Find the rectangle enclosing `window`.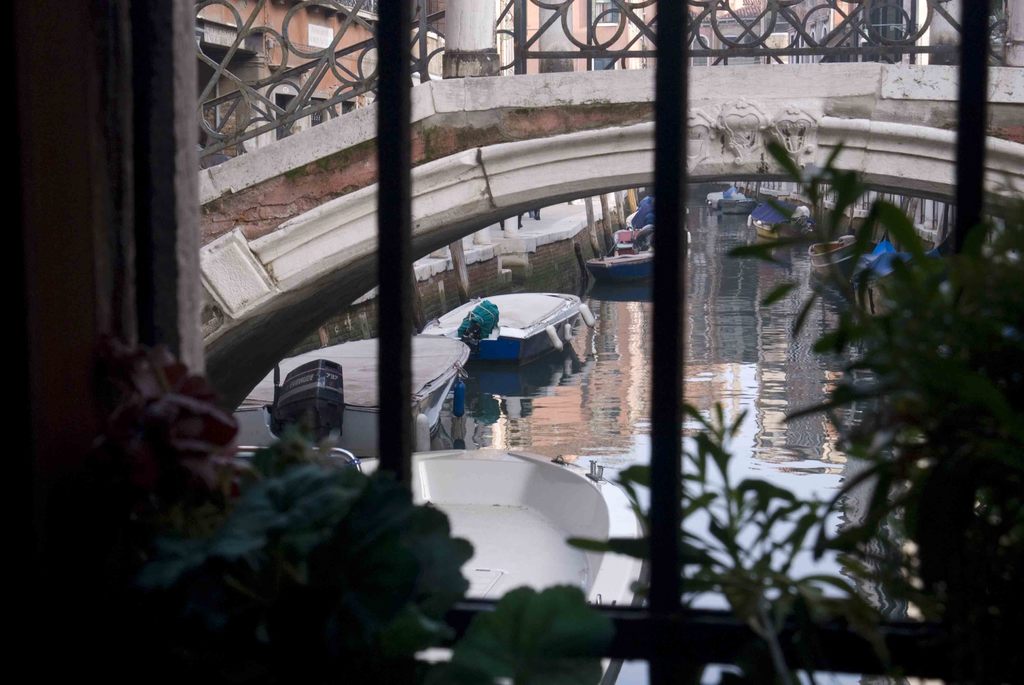
select_region(197, 0, 1023, 684).
